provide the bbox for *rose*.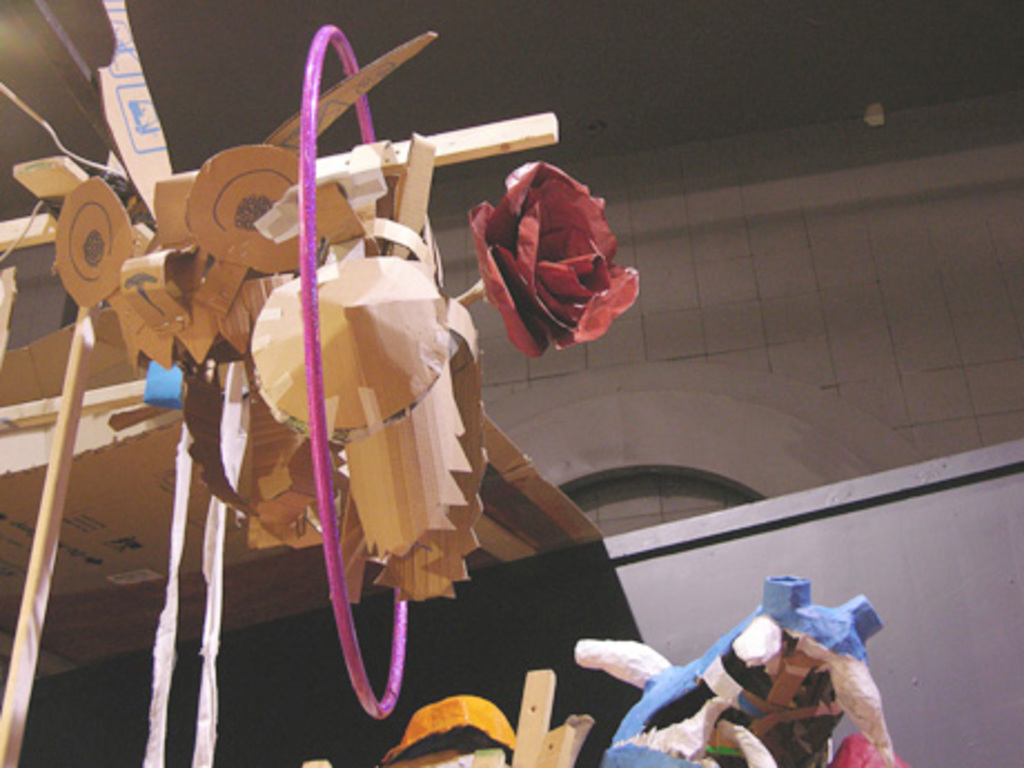
<bbox>463, 160, 639, 361</bbox>.
